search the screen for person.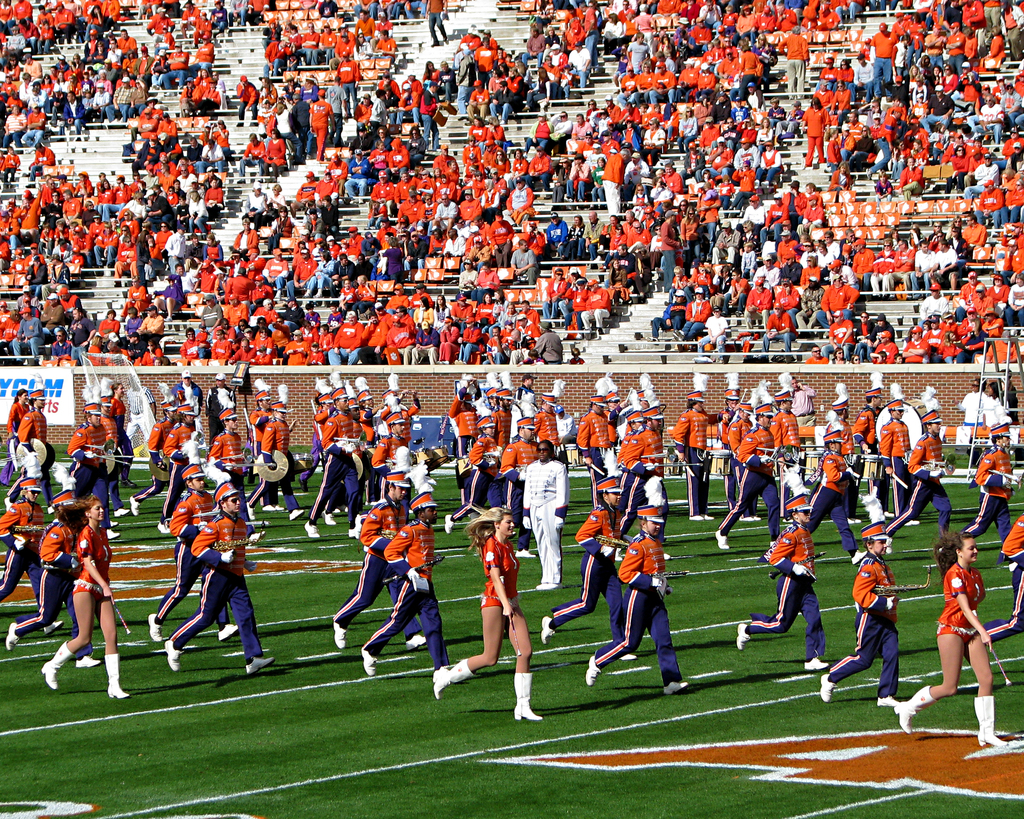
Found at region(724, 404, 761, 520).
